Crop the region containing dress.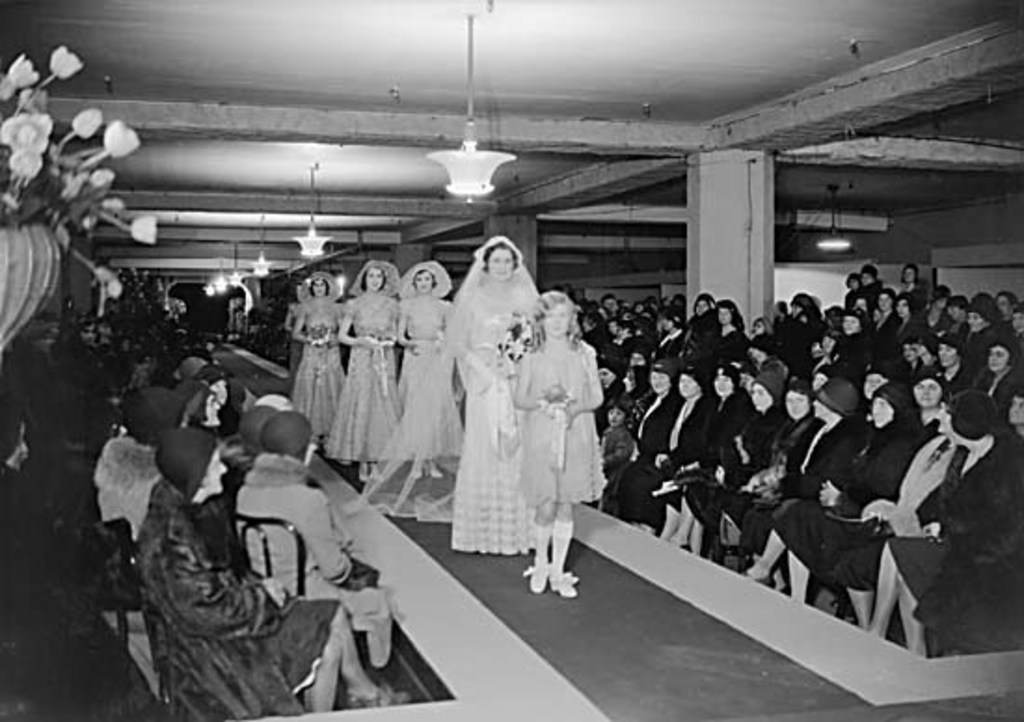
Crop region: bbox=[320, 290, 404, 463].
